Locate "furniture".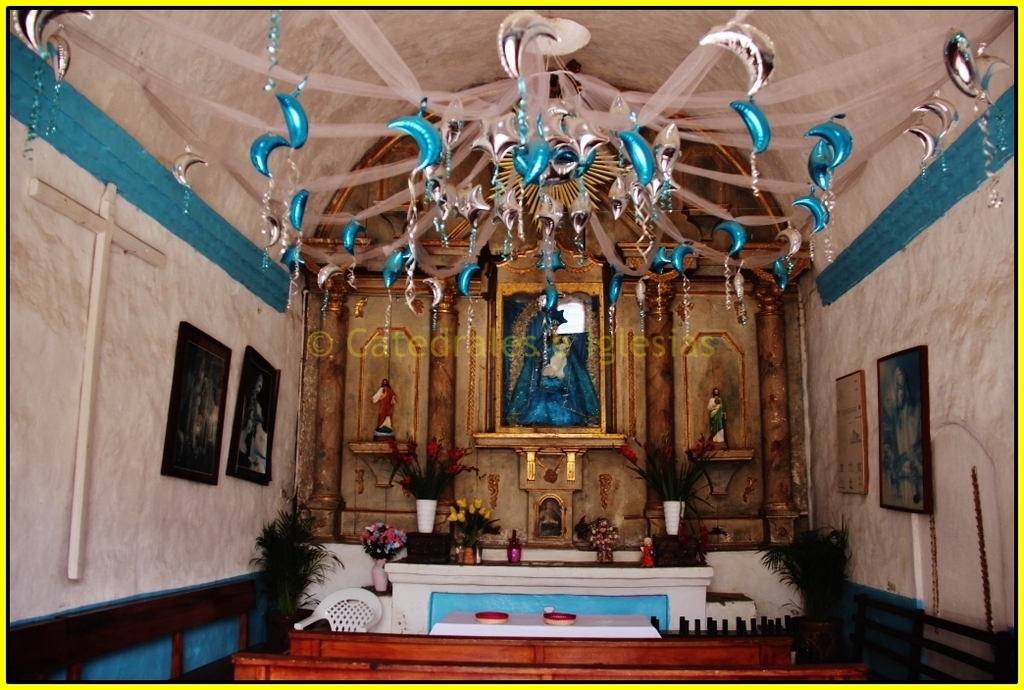
Bounding box: 233 651 867 686.
